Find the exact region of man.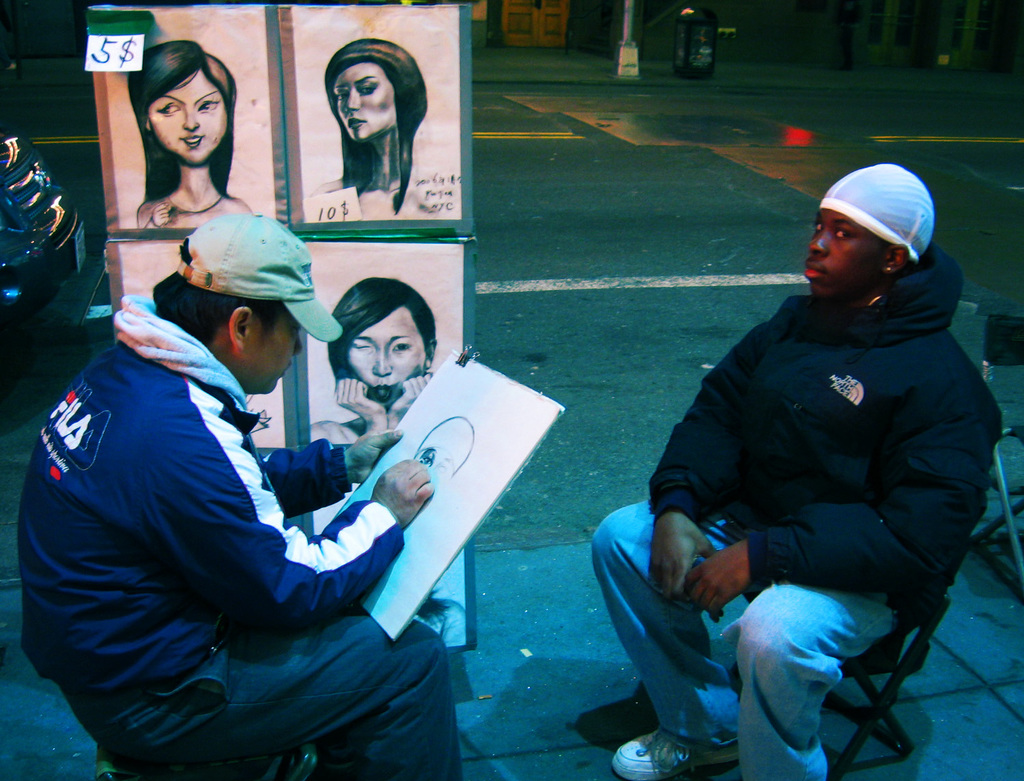
Exact region: [23, 208, 466, 780].
